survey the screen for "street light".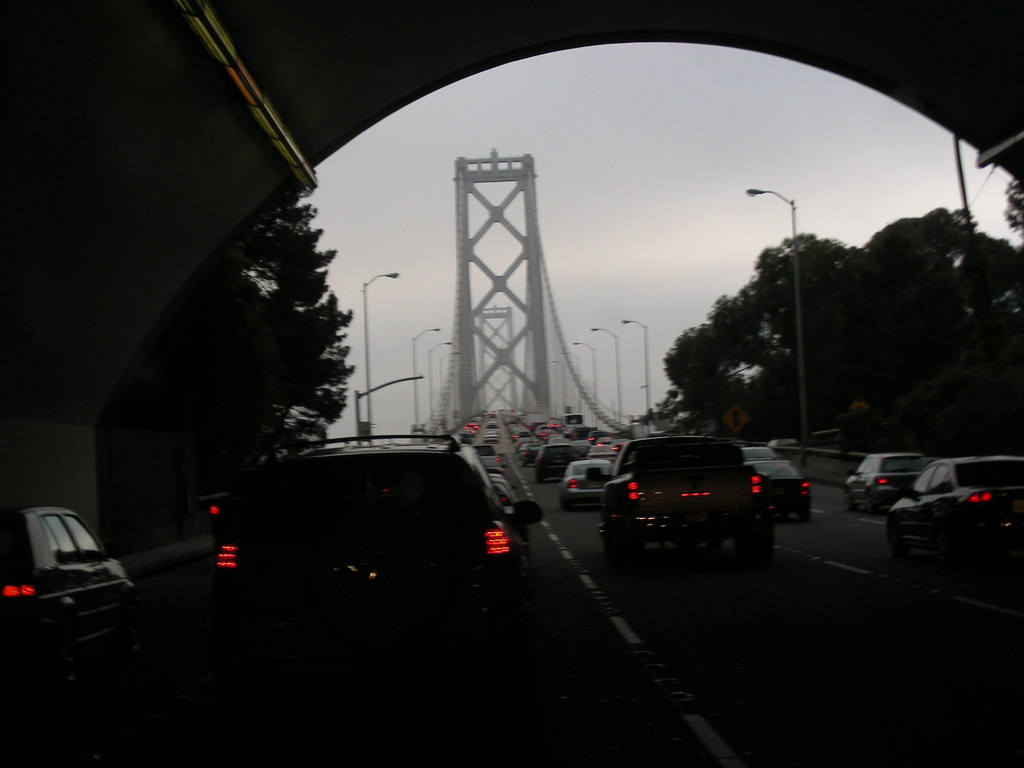
Survey found: rect(559, 351, 580, 412).
